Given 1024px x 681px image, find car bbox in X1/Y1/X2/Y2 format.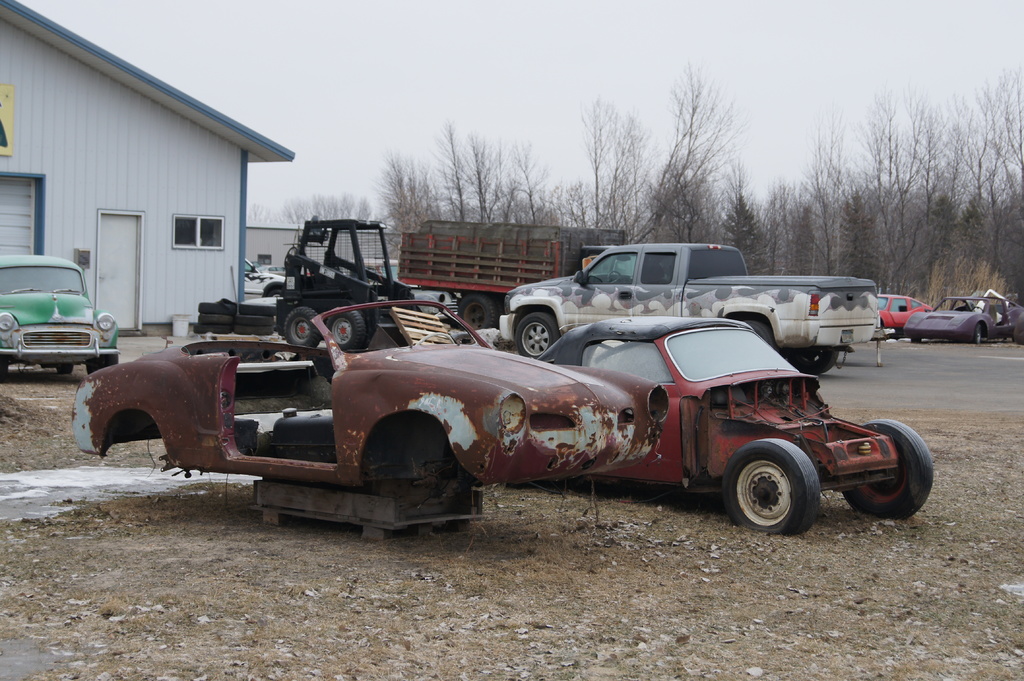
876/293/929/334.
